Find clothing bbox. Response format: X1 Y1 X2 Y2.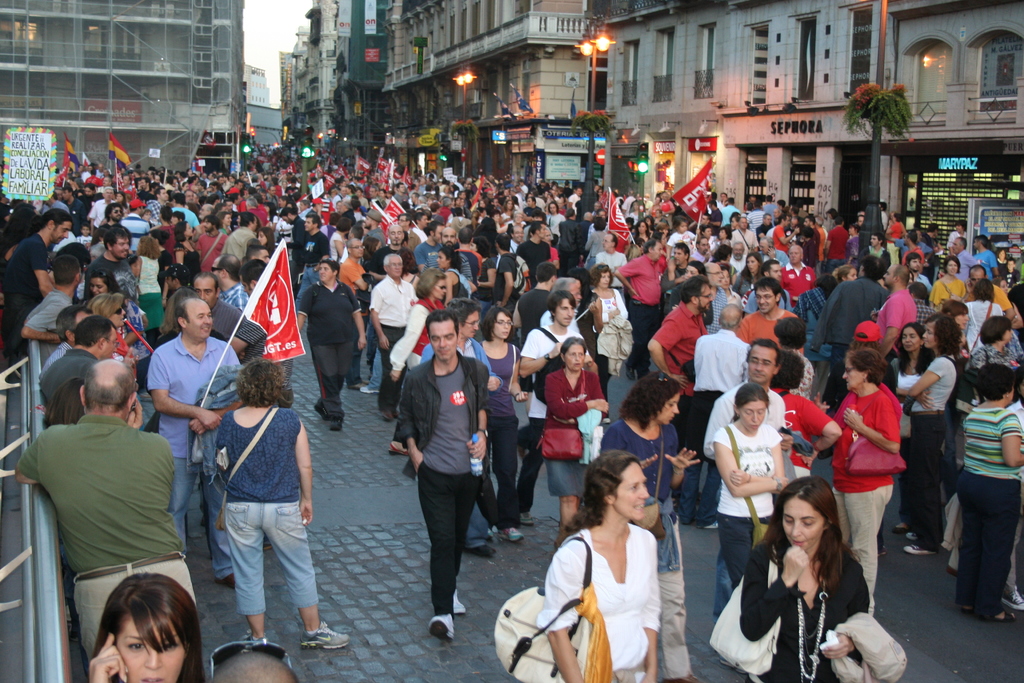
94 252 139 302.
